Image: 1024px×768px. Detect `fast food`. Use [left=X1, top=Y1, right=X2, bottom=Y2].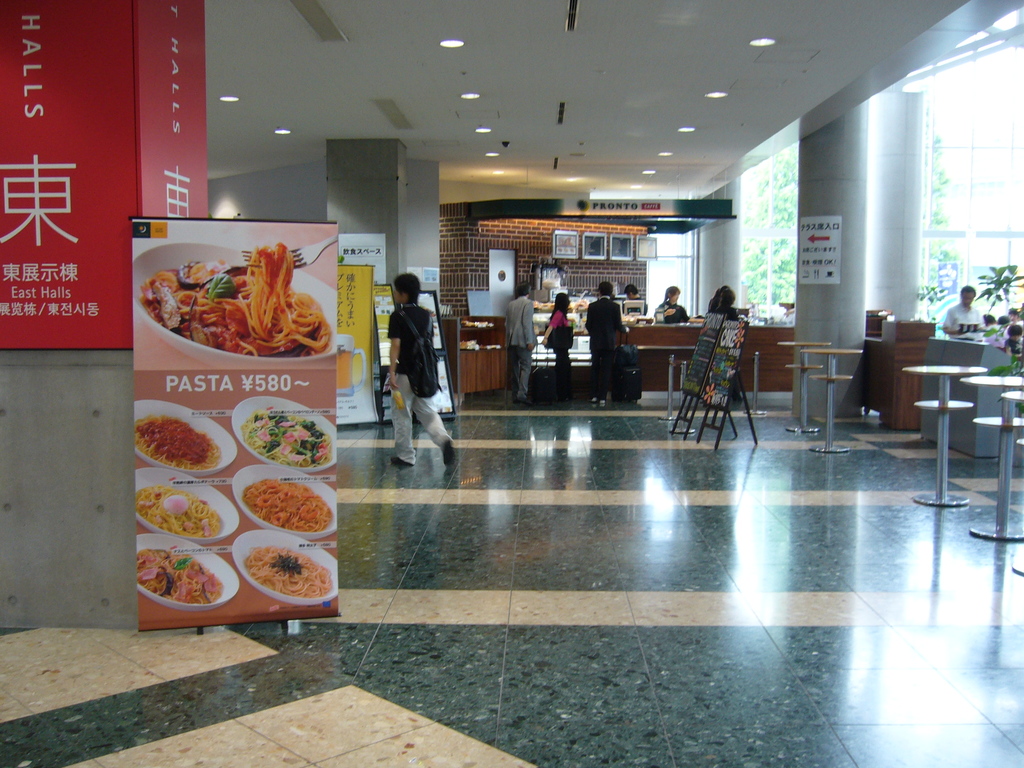
[left=137, top=244, right=330, bottom=359].
